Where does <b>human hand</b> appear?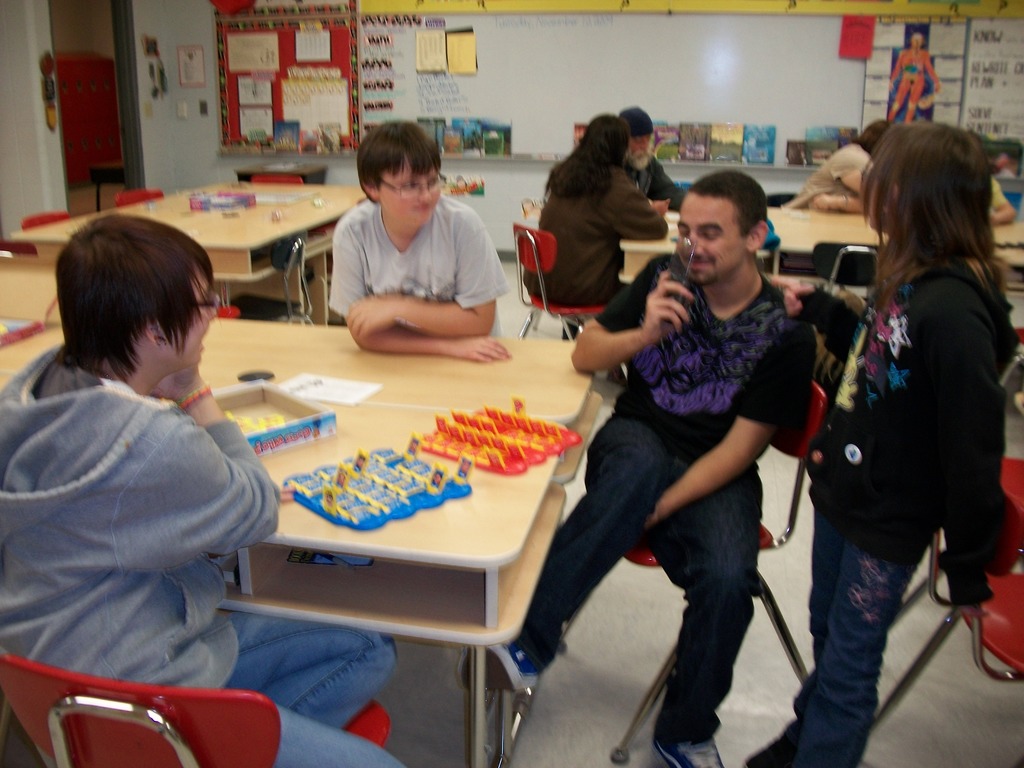
Appears at x1=805 y1=193 x2=834 y2=212.
